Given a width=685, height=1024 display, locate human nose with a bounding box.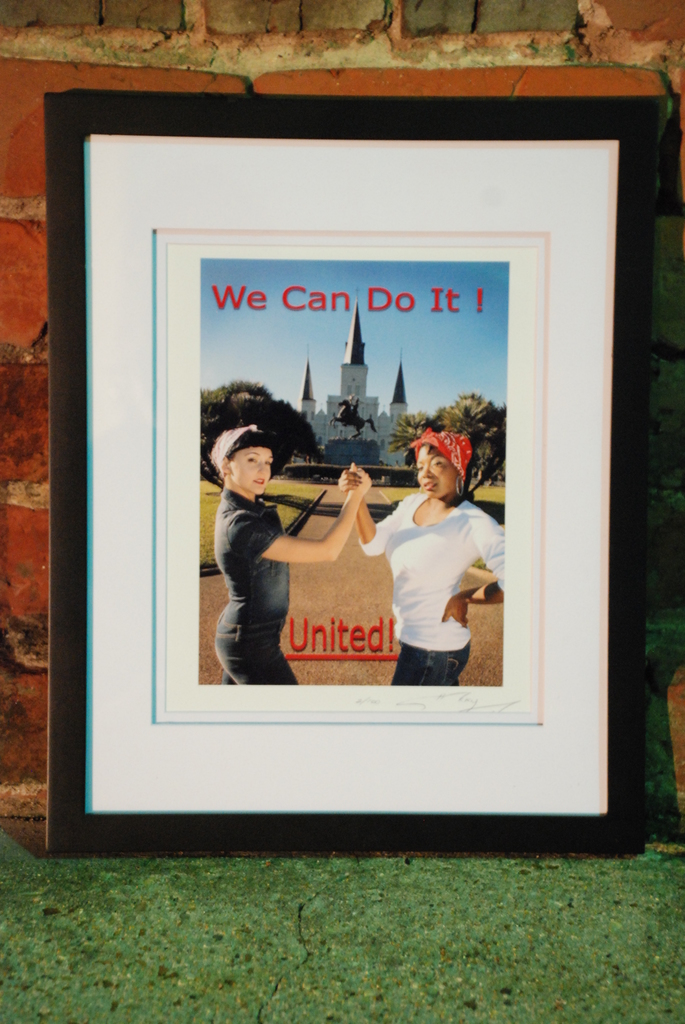
Located: Rect(421, 464, 433, 478).
